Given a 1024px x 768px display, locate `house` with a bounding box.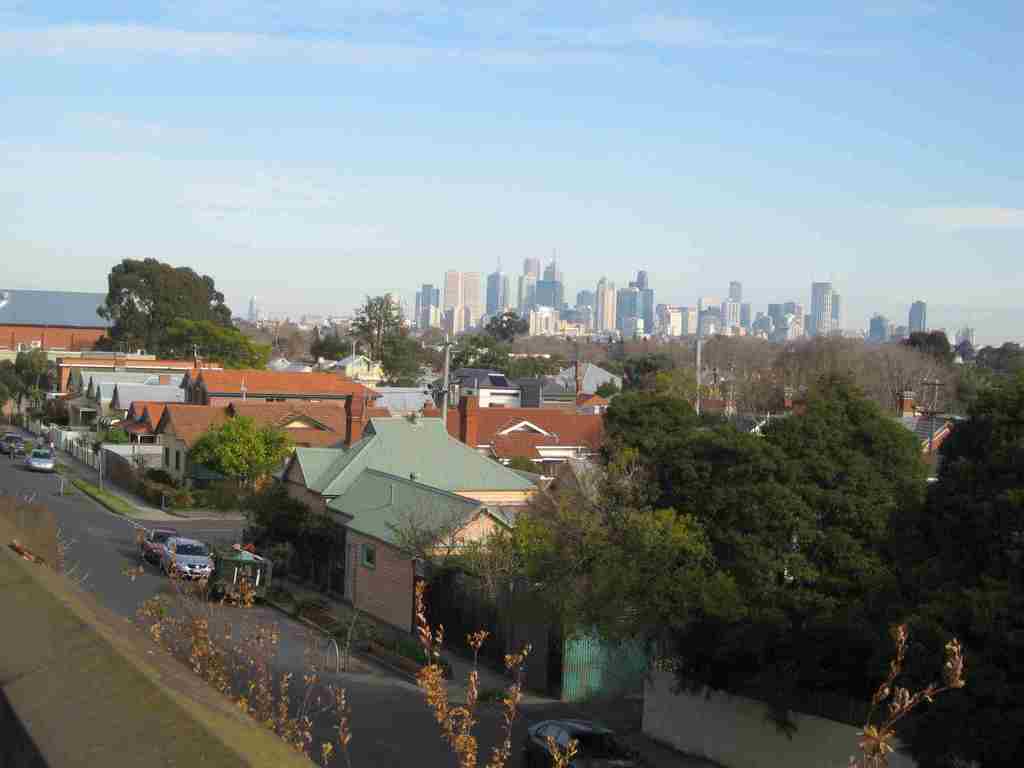
Located: Rect(799, 280, 836, 340).
